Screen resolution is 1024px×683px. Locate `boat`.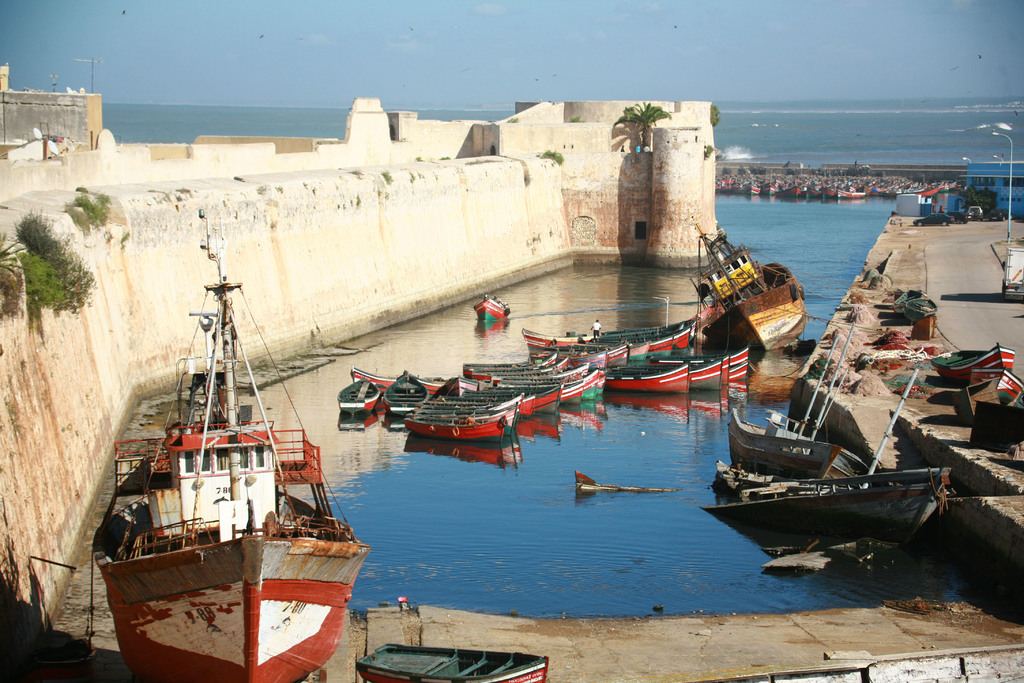
locate(355, 643, 548, 682).
